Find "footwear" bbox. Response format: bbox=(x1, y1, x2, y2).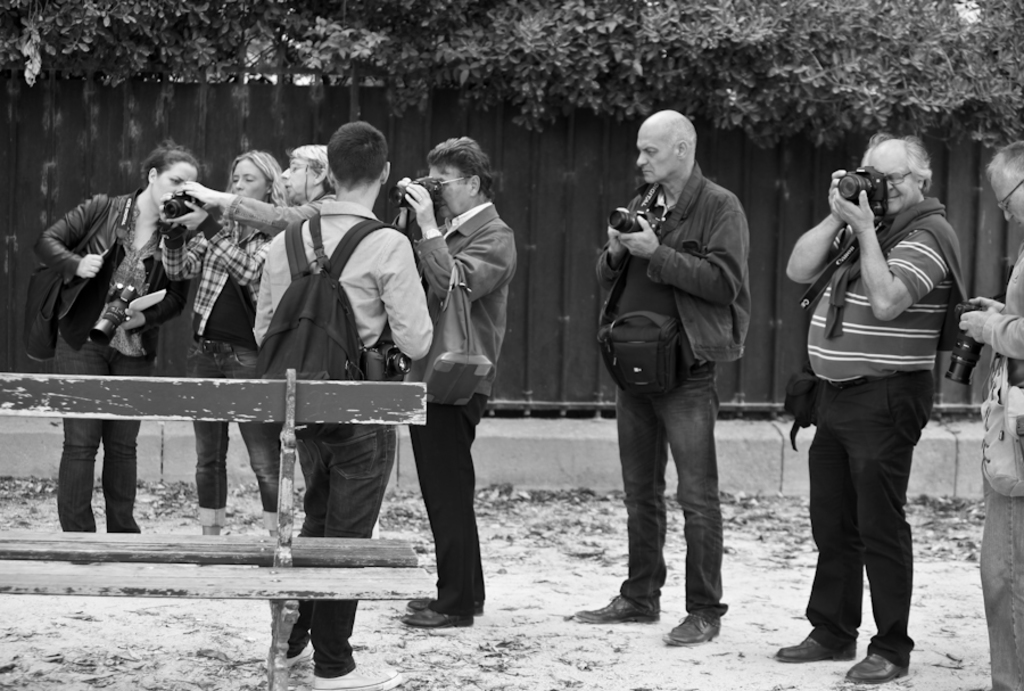
bbox=(404, 594, 433, 612).
